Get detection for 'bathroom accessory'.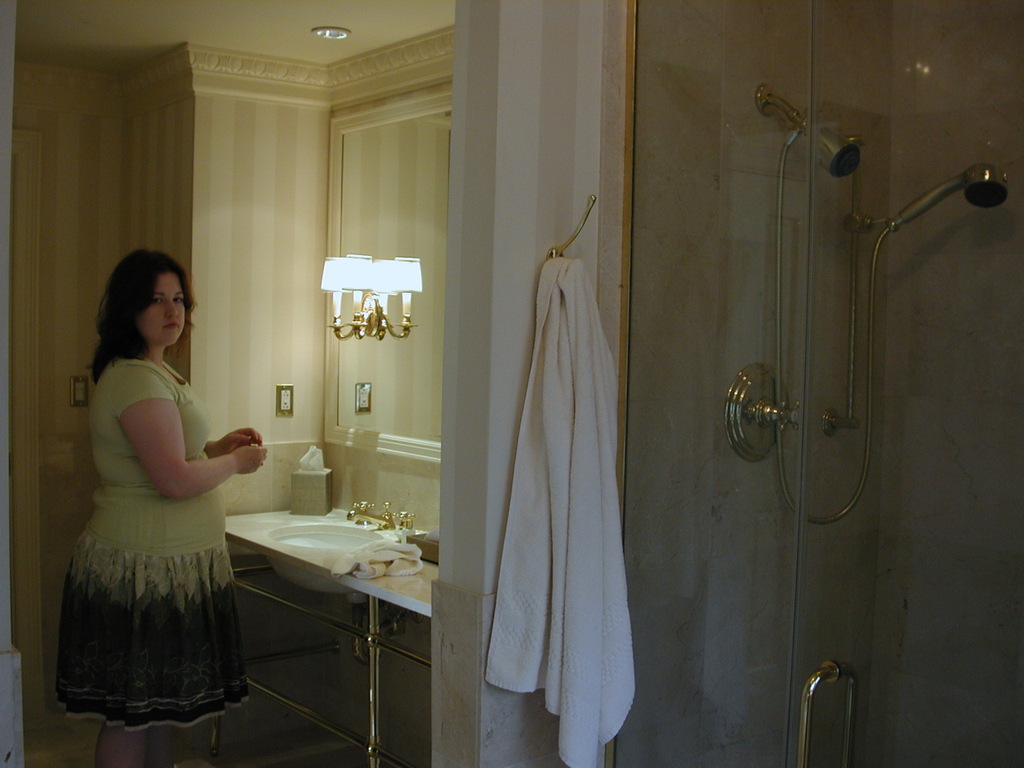
Detection: 794 654 842 767.
